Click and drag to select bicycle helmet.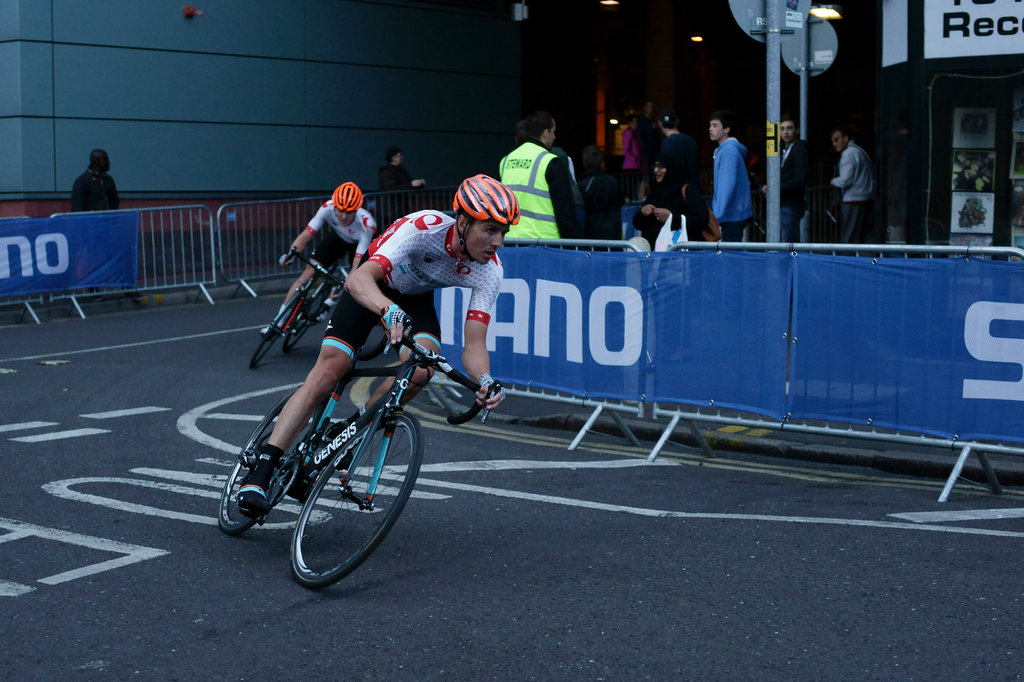
Selection: Rect(328, 182, 365, 215).
